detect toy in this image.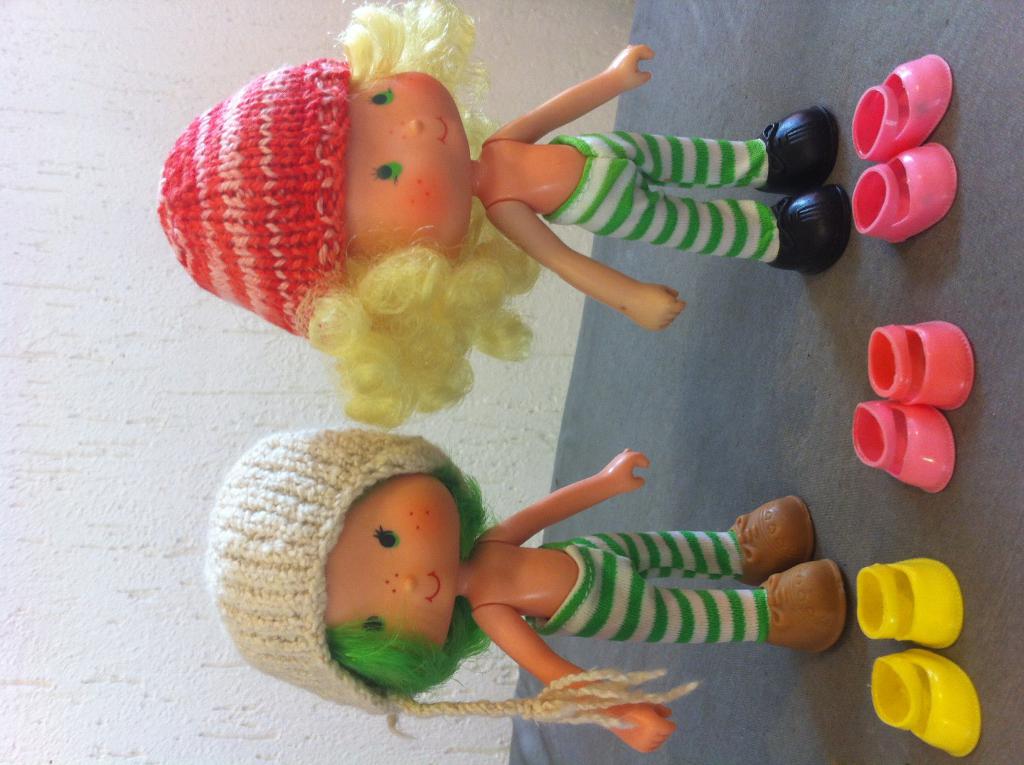
Detection: box(193, 427, 860, 763).
